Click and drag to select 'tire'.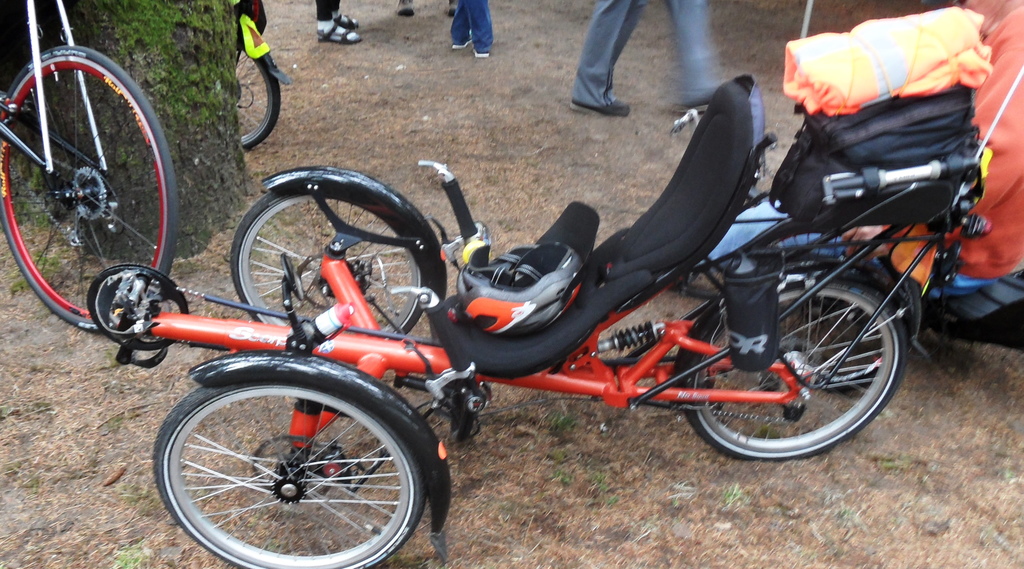
Selection: (0, 50, 175, 334).
